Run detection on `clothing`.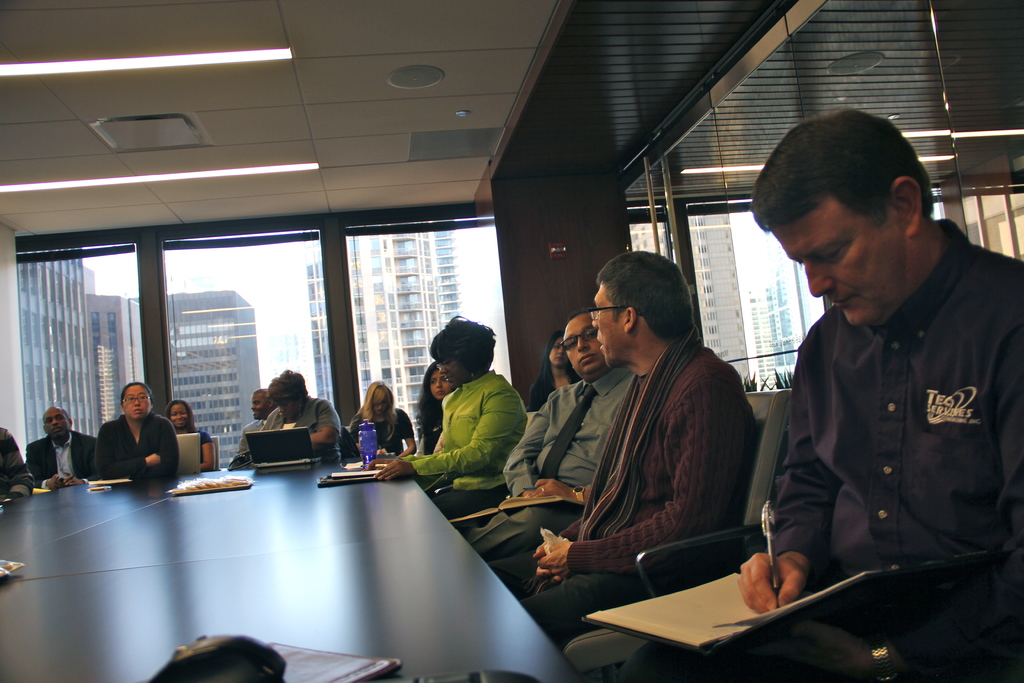
Result: 762 203 1015 644.
